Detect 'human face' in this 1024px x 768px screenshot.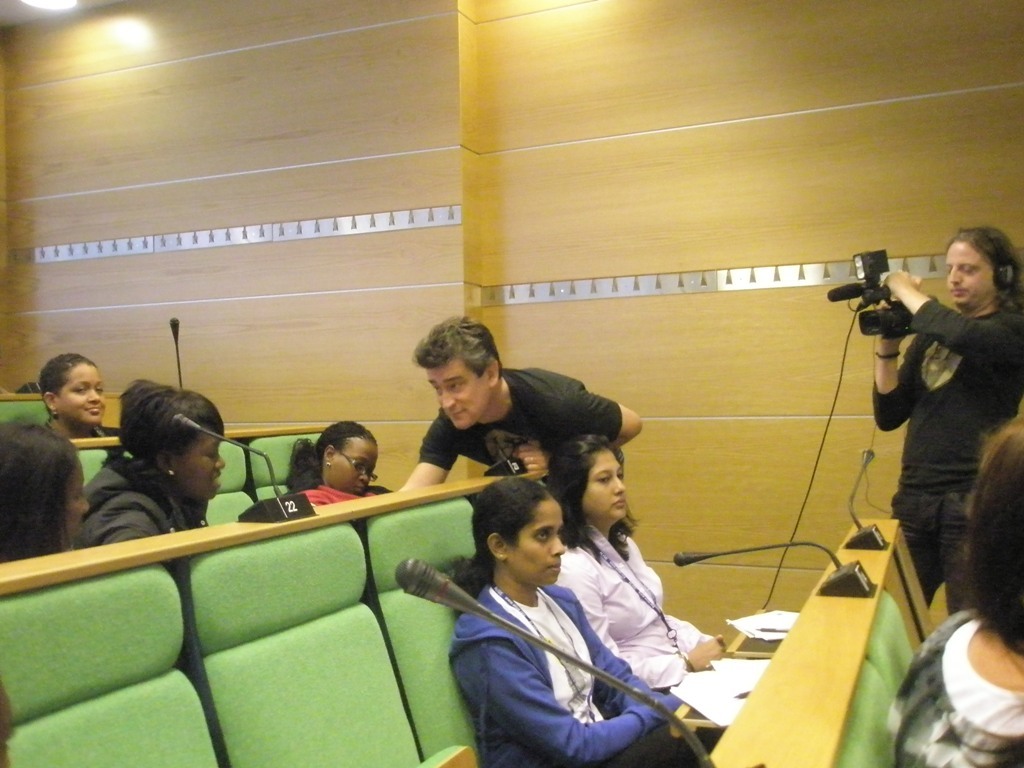
Detection: [left=64, top=354, right=108, bottom=427].
